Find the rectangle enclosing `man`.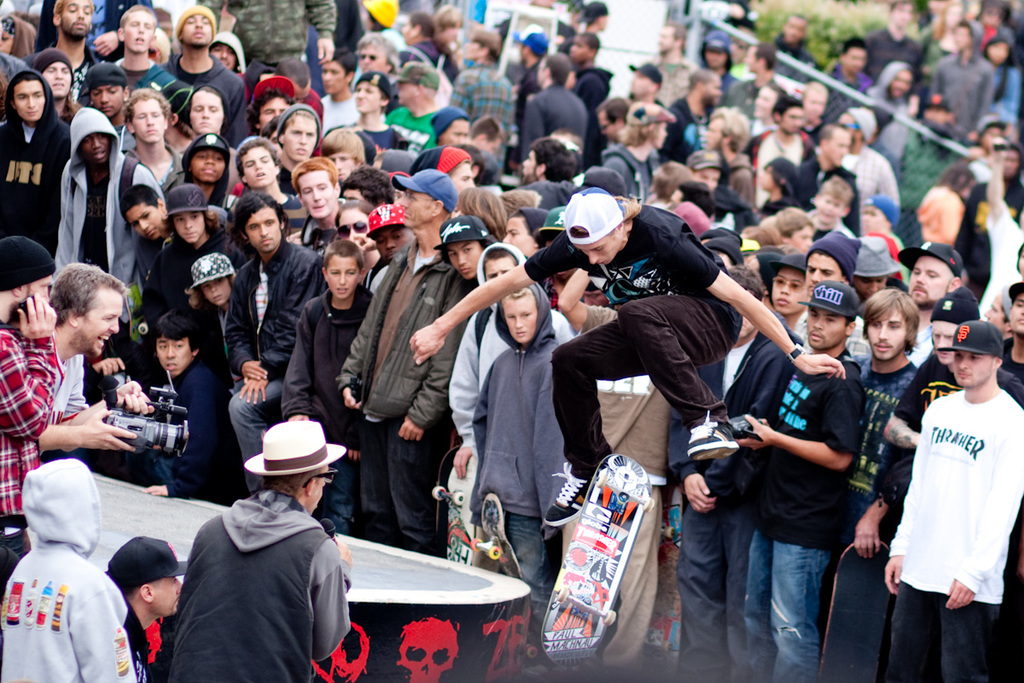
left=516, top=49, right=583, bottom=154.
